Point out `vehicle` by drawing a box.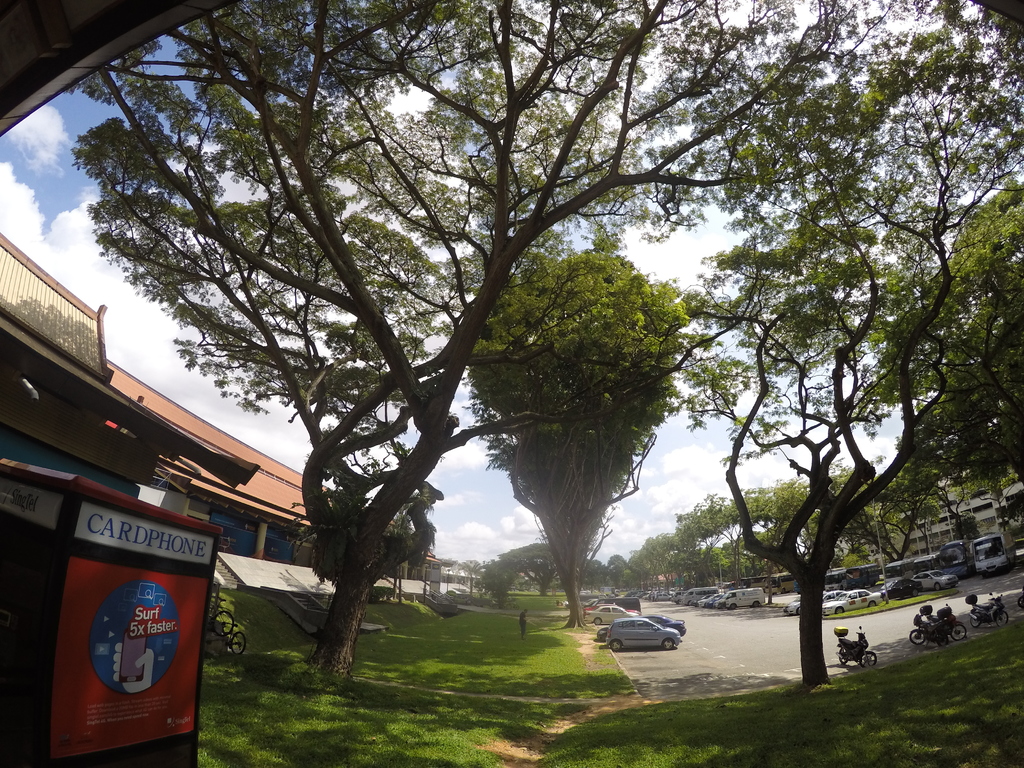
{"x1": 1015, "y1": 591, "x2": 1023, "y2": 609}.
